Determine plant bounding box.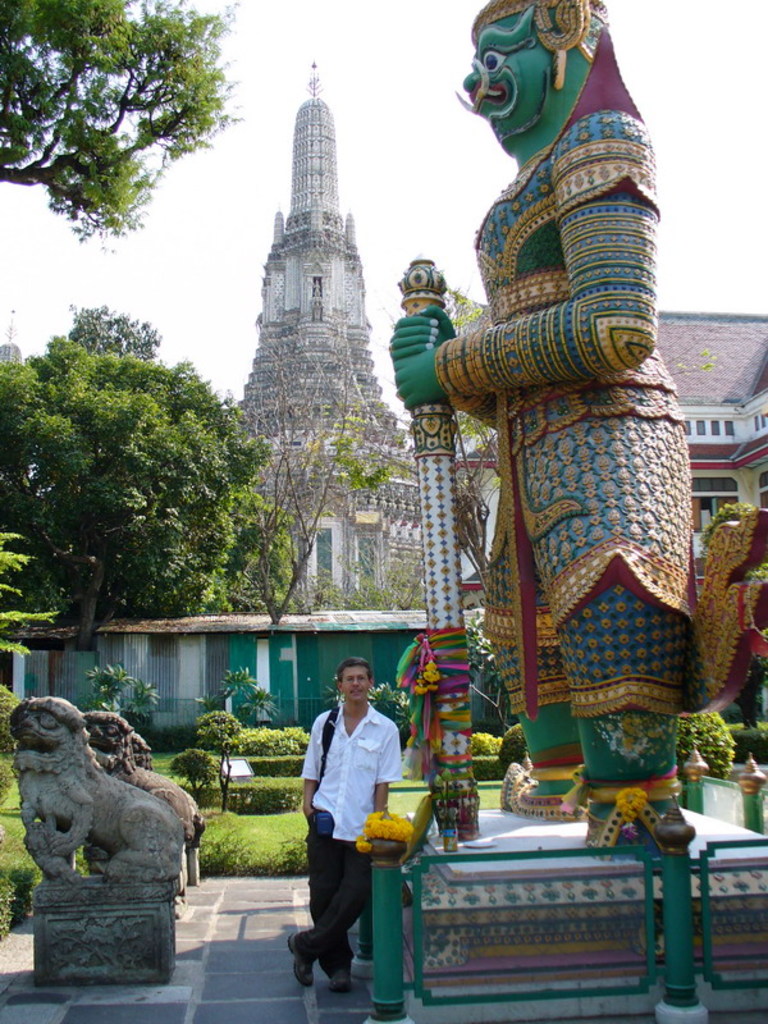
Determined: [left=202, top=658, right=284, bottom=721].
